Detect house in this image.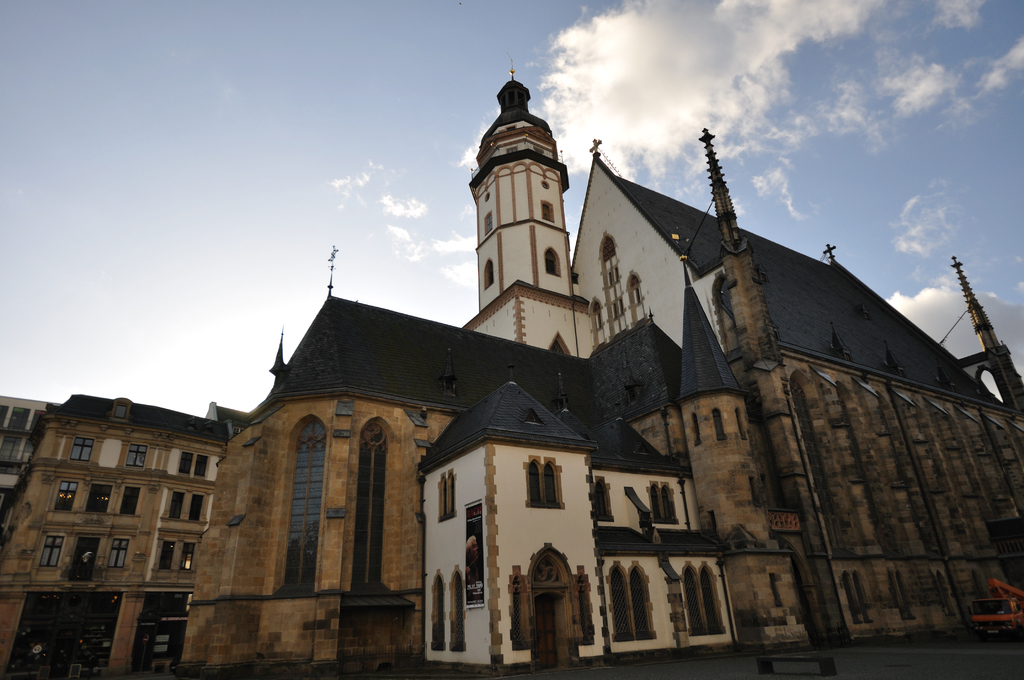
Detection: pyautogui.locateOnScreen(473, 70, 582, 350).
